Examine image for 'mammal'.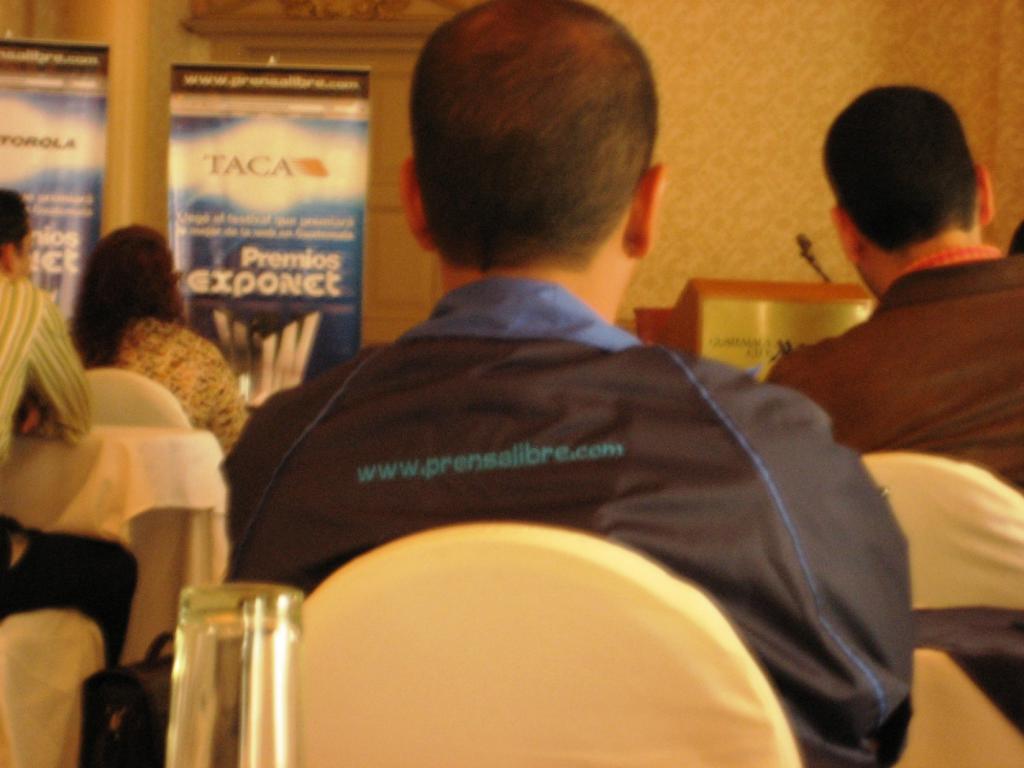
Examination result: bbox(0, 183, 138, 767).
